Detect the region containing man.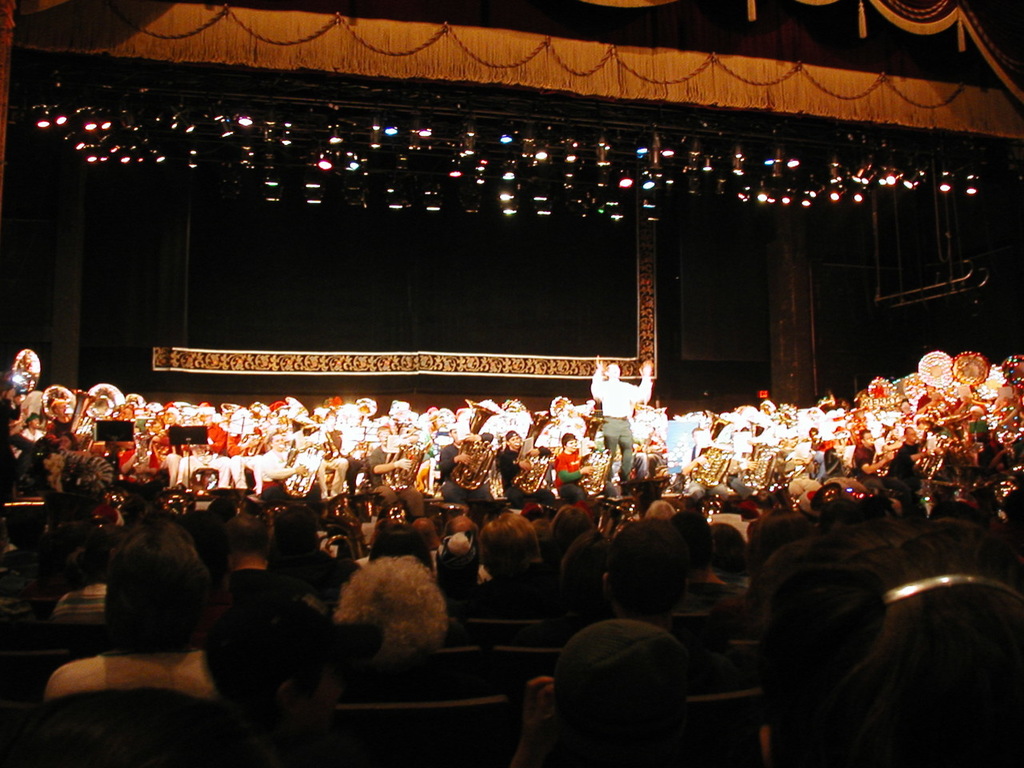
region(335, 557, 448, 666).
